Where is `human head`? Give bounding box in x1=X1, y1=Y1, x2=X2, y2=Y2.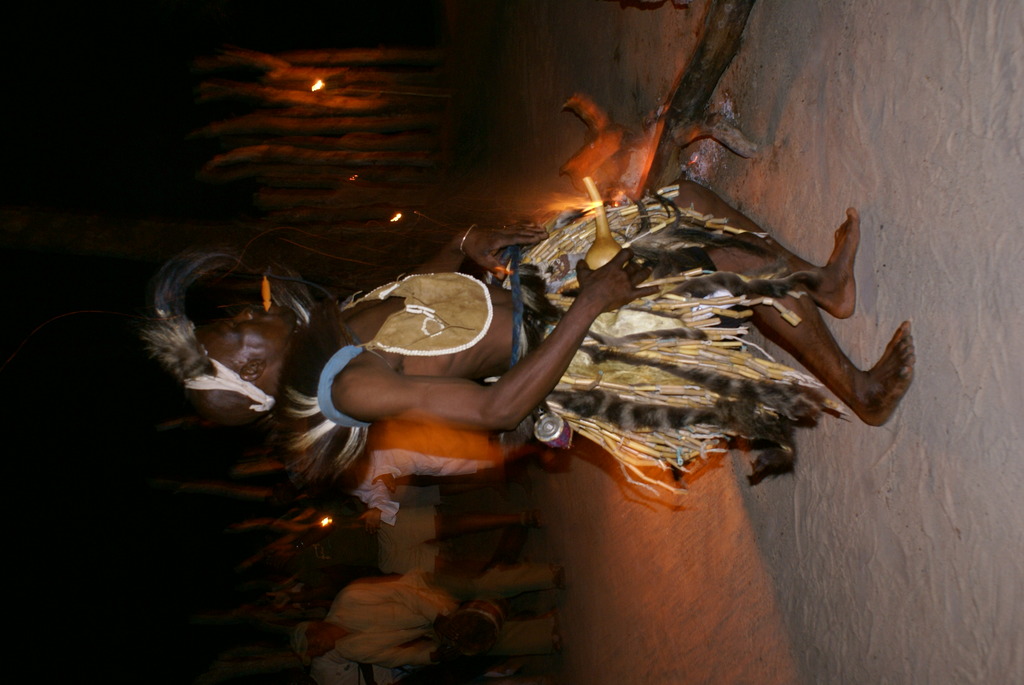
x1=186, y1=308, x2=293, y2=419.
